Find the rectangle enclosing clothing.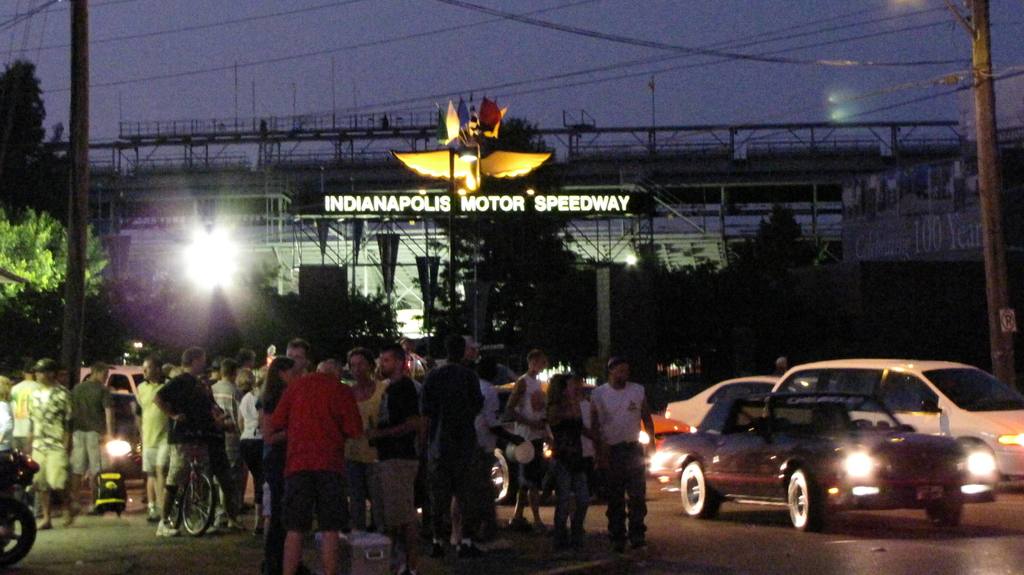
<bbox>251, 369, 286, 574</bbox>.
